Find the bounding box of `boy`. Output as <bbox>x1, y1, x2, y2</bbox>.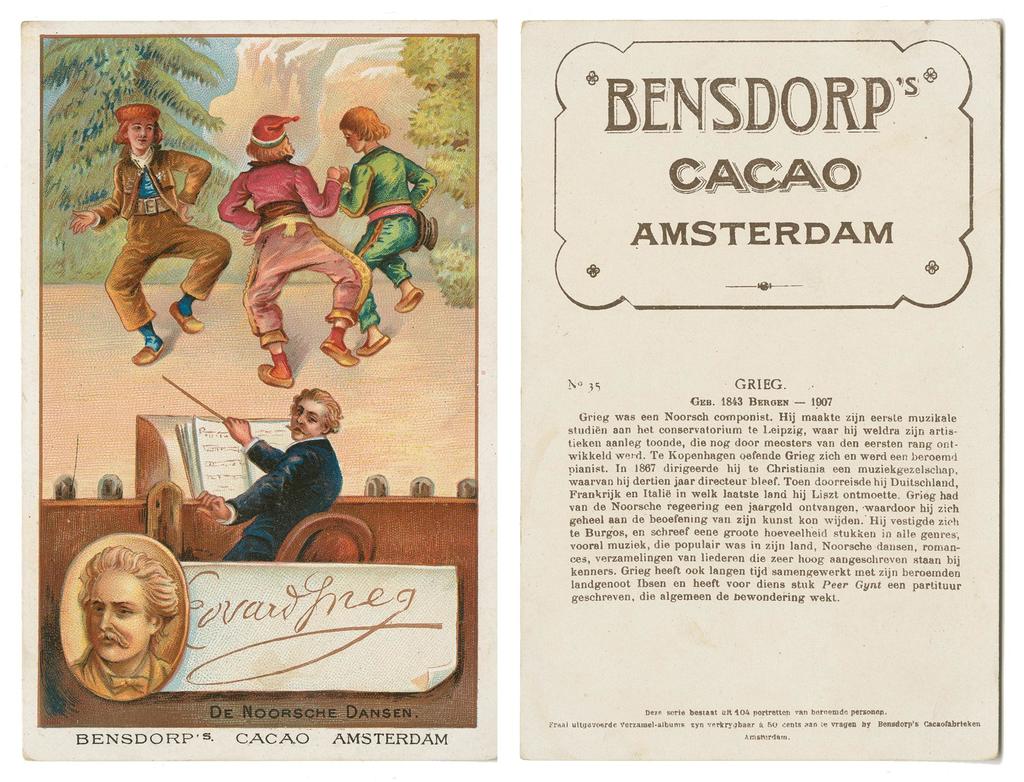
<bbox>335, 106, 438, 357</bbox>.
